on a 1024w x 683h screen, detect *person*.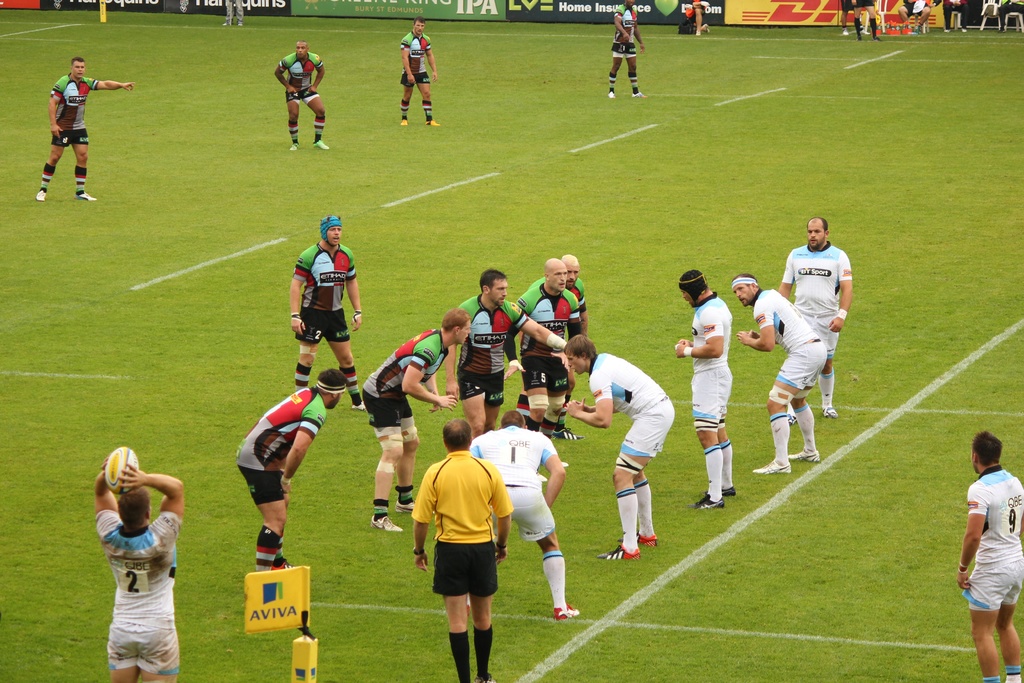
<box>273,39,329,151</box>.
